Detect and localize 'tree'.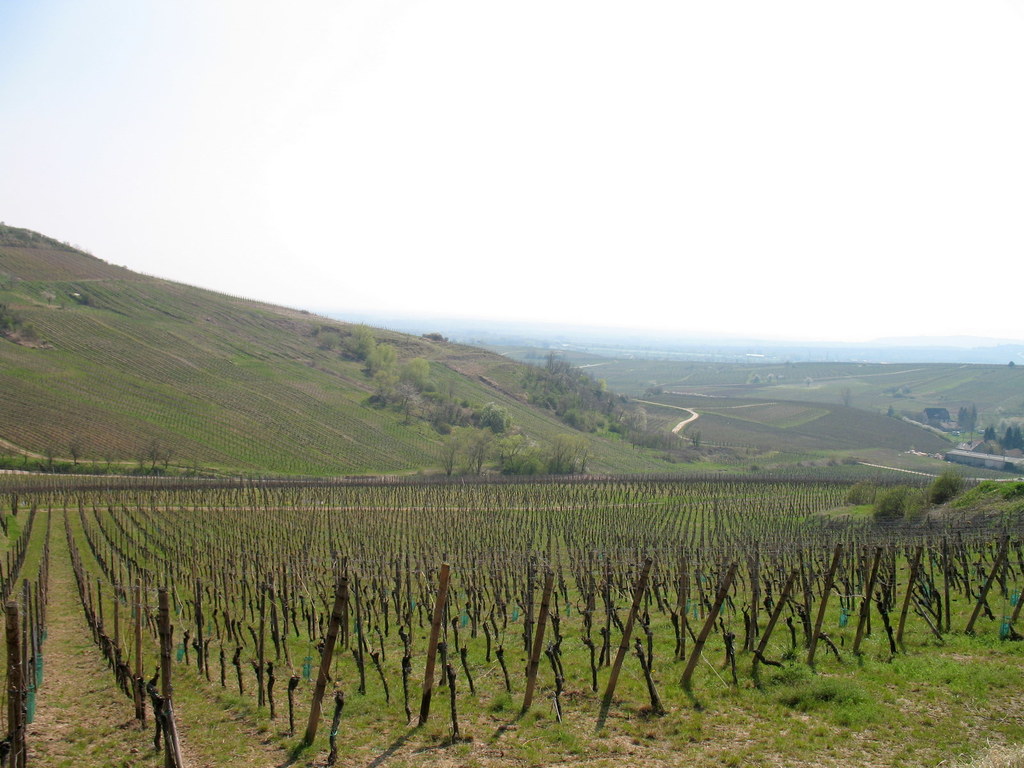
Localized at left=513, top=335, right=657, bottom=442.
